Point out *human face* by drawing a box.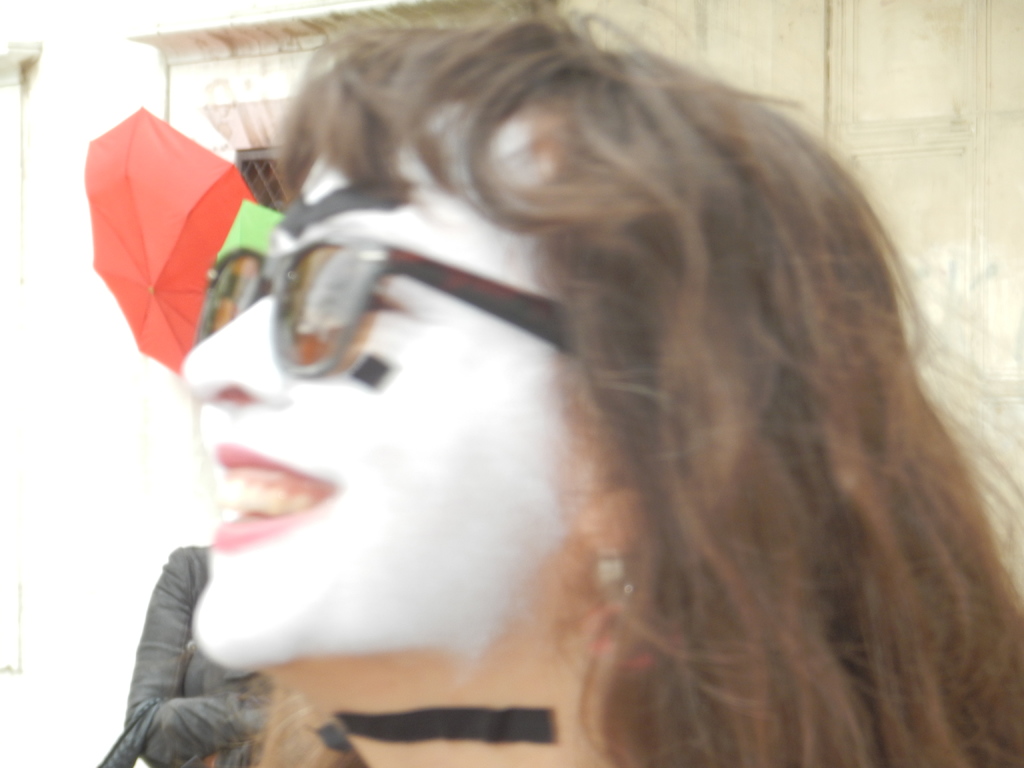
bbox(184, 101, 596, 672).
